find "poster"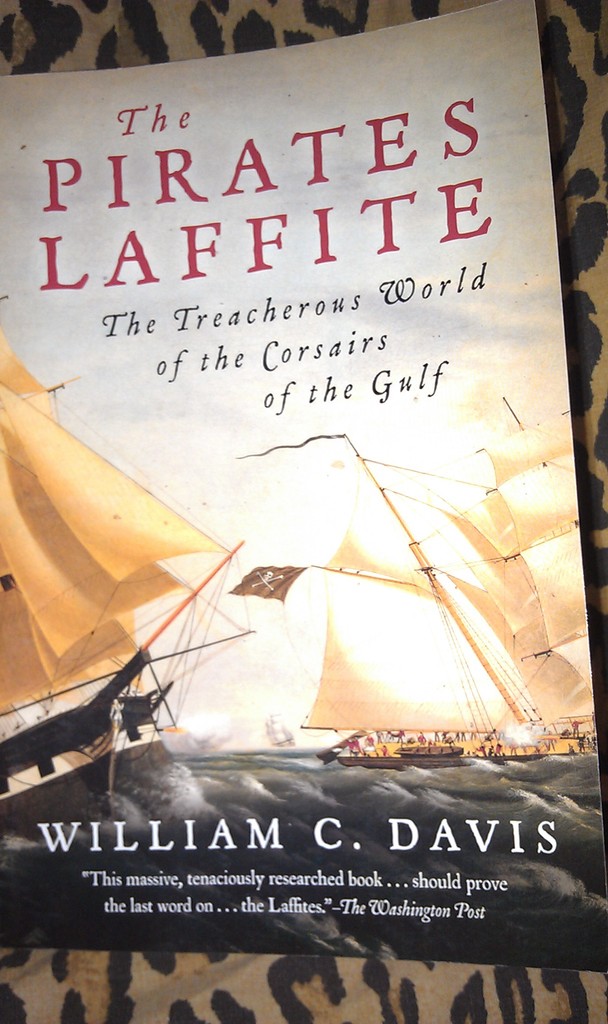
l=0, t=1, r=607, b=972
